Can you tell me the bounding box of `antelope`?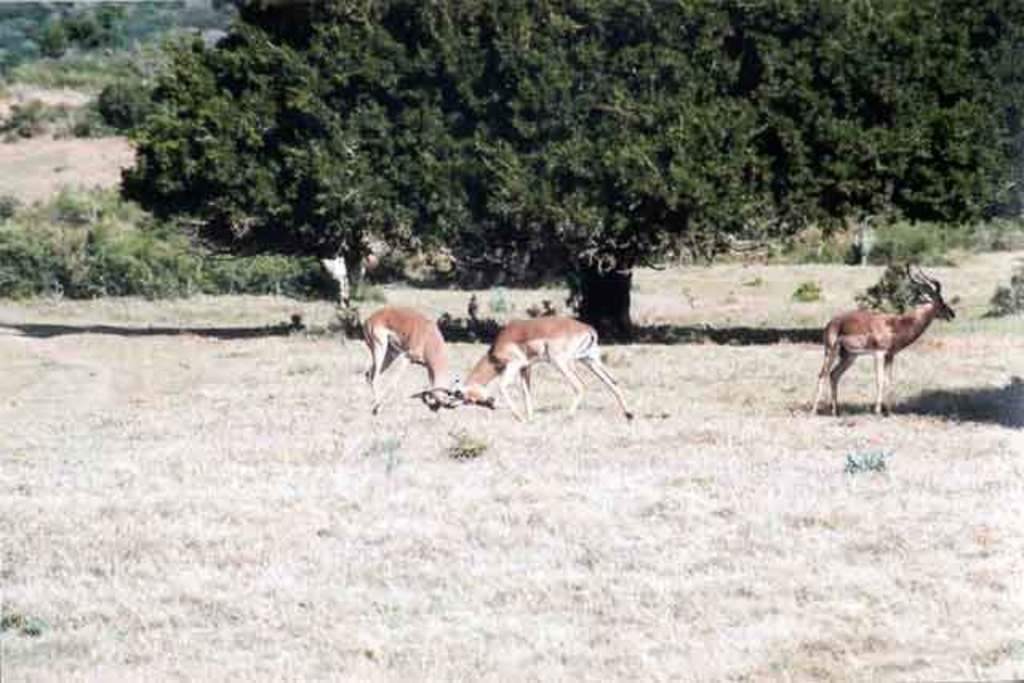
BBox(803, 269, 952, 414).
